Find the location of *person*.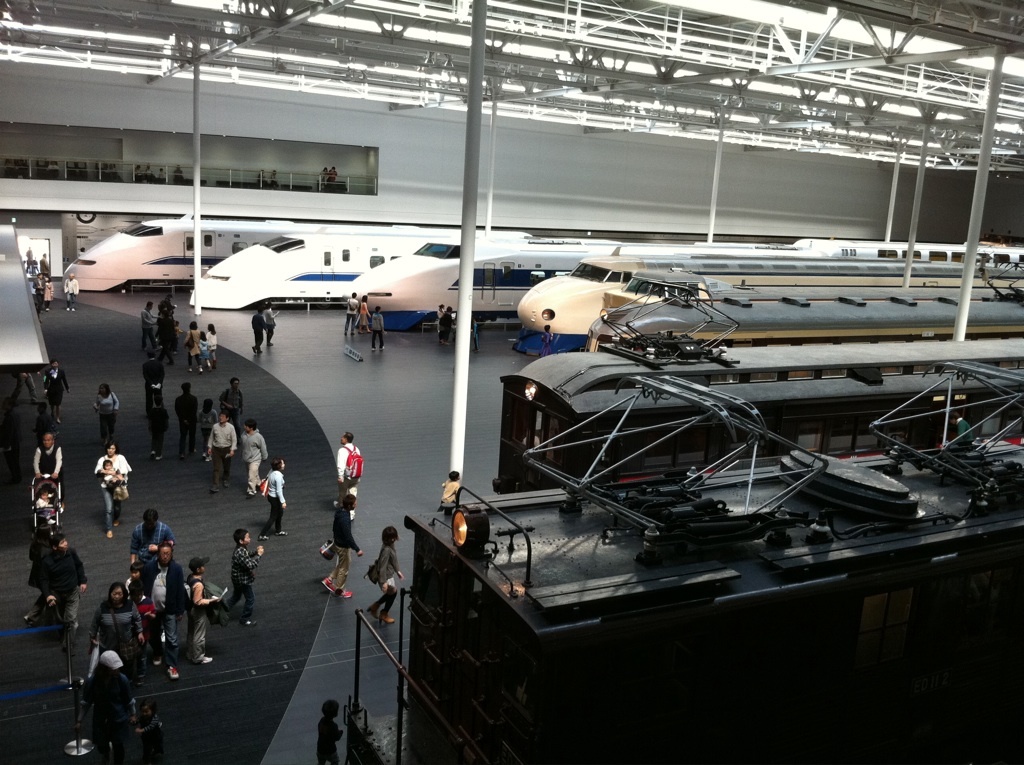
Location: <bbox>367, 521, 405, 624</bbox>.
